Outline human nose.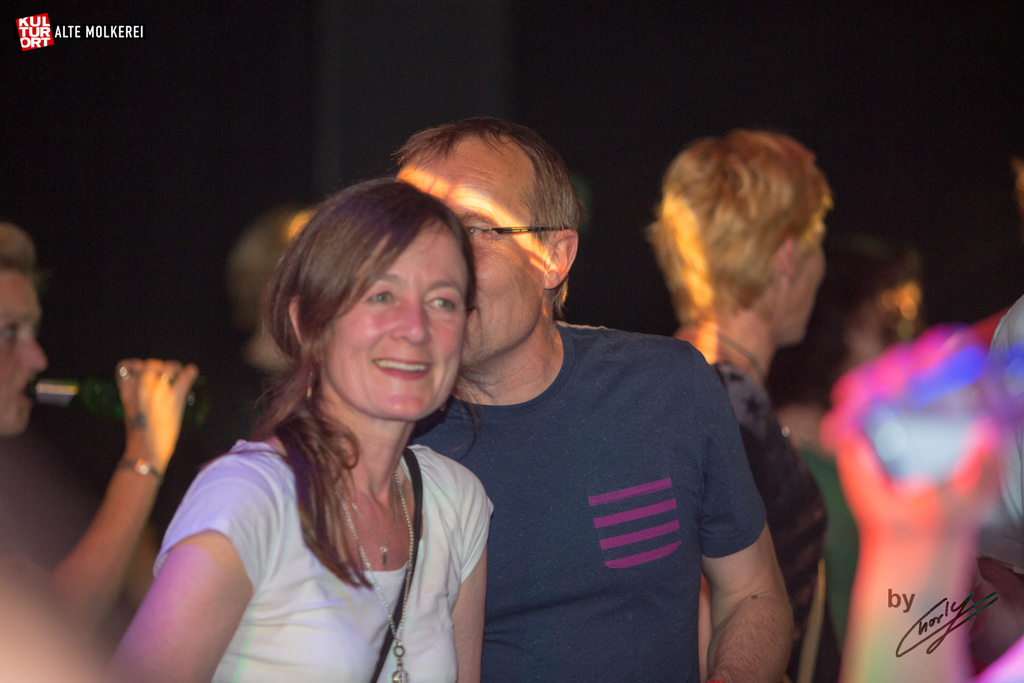
Outline: [390, 302, 427, 344].
